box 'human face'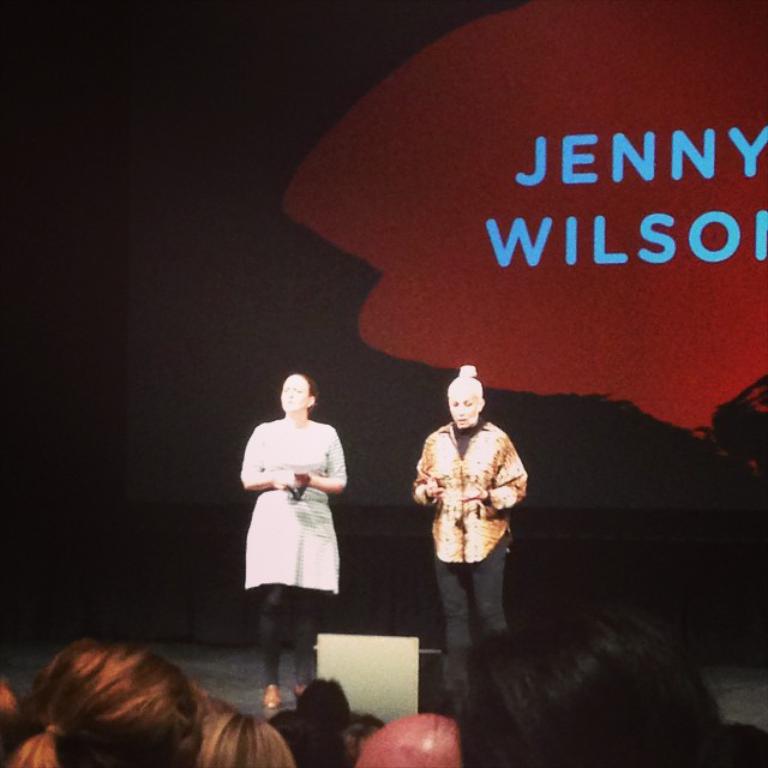
<bbox>449, 382, 479, 431</bbox>
